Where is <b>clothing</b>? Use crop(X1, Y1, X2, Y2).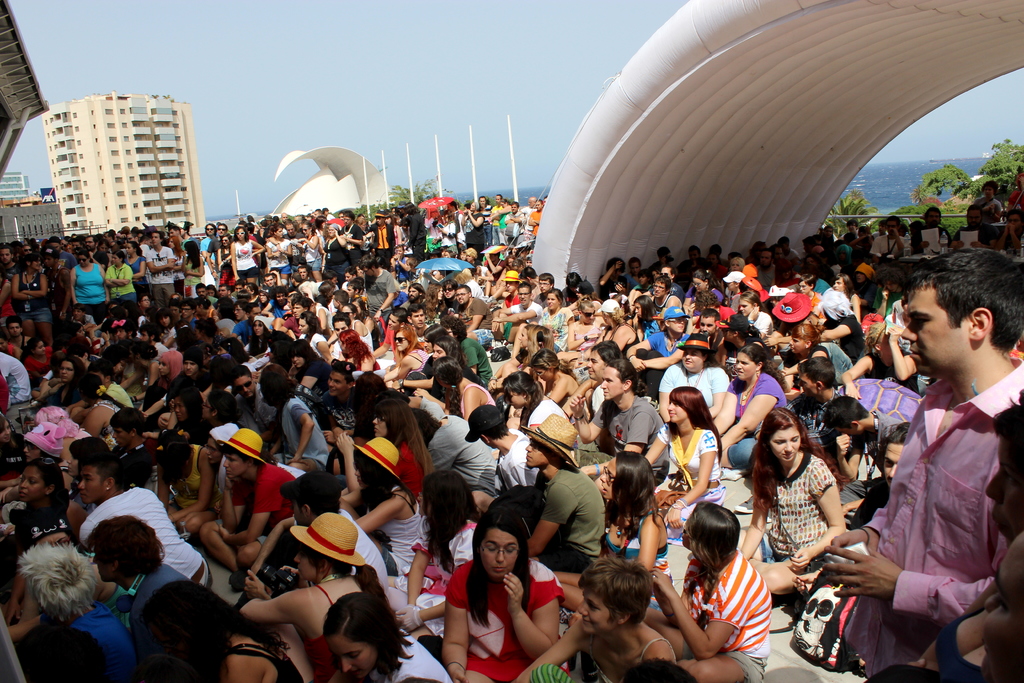
crop(264, 394, 326, 473).
